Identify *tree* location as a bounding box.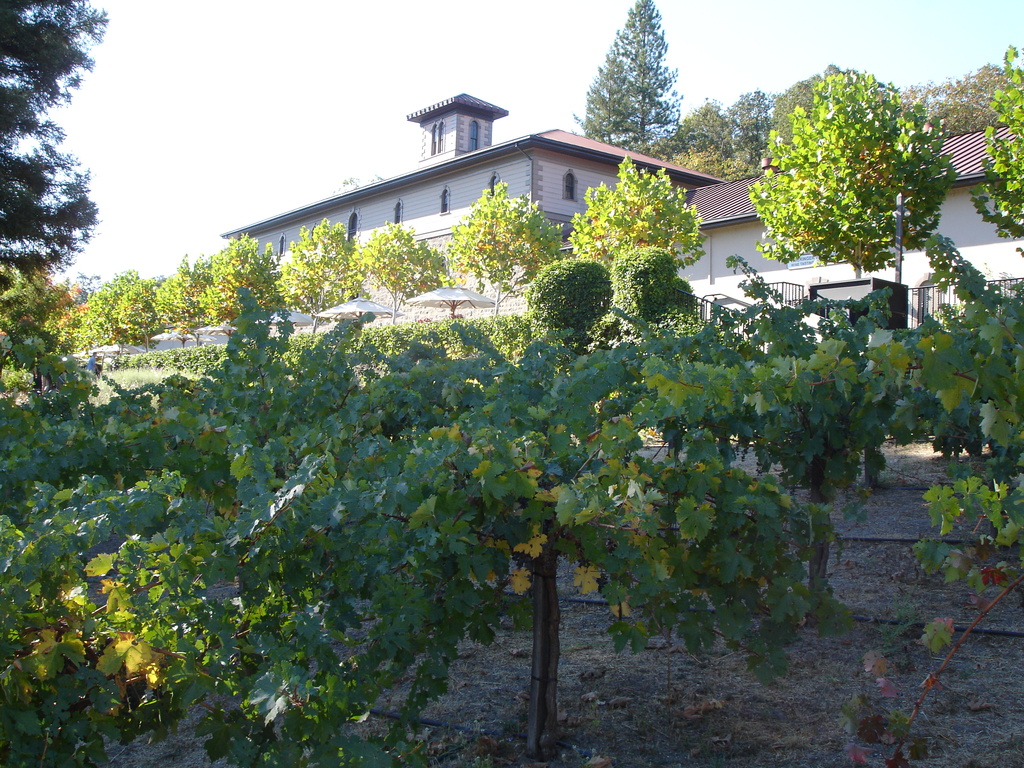
(612, 244, 678, 329).
